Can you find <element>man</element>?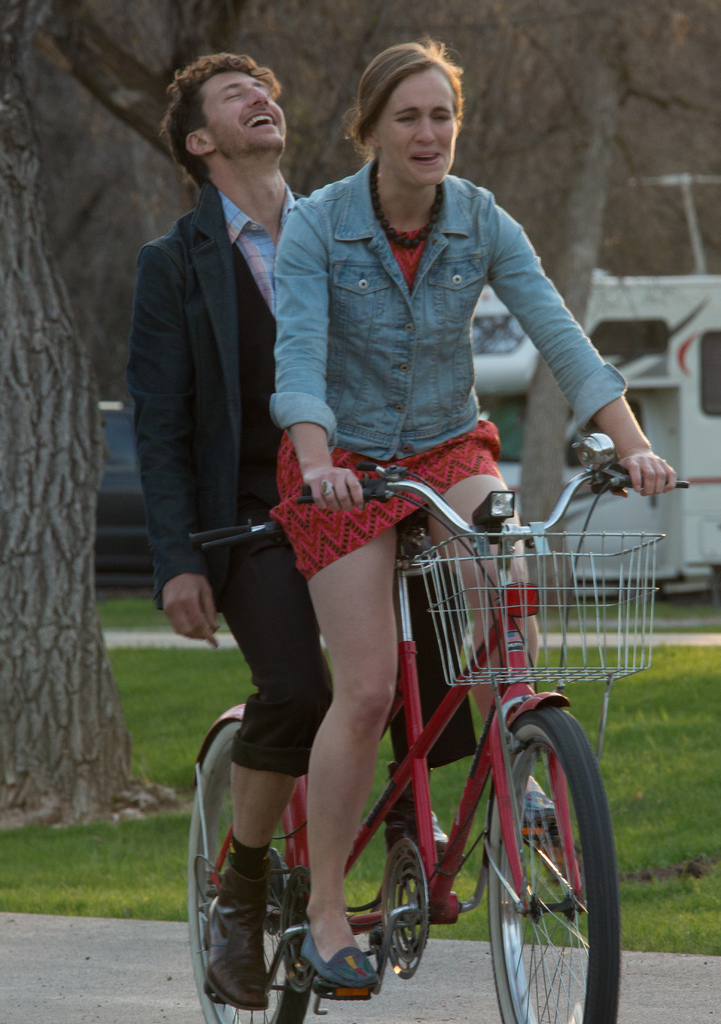
Yes, bounding box: bbox=[125, 48, 487, 1005].
